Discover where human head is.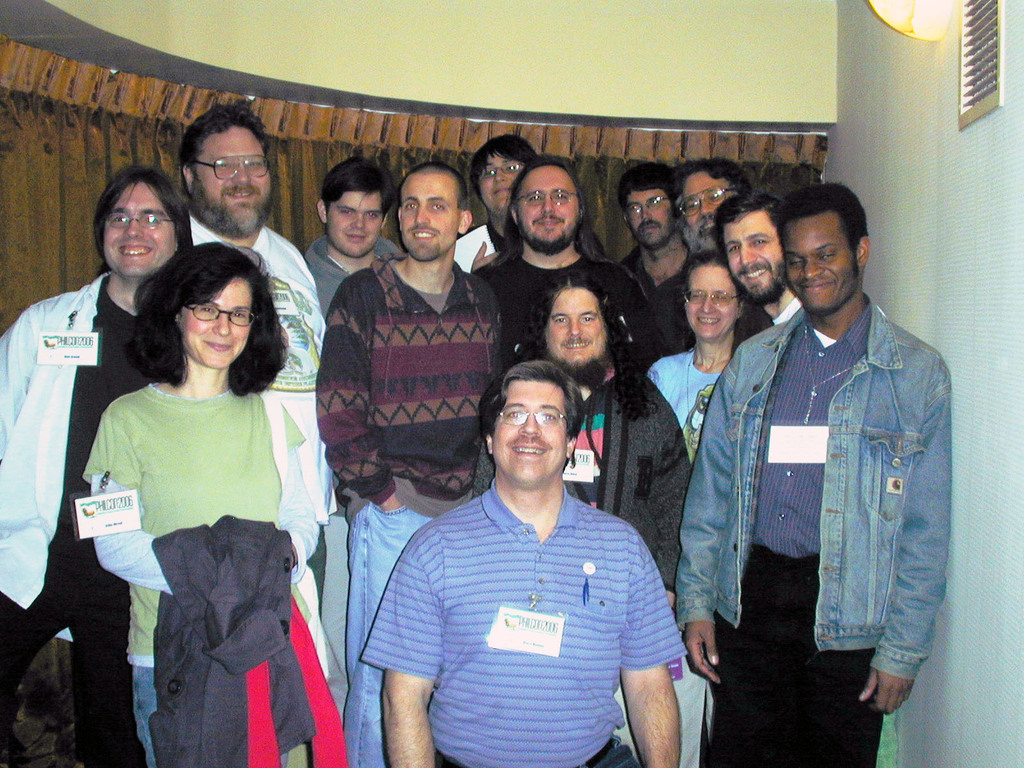
Discovered at crop(313, 150, 390, 257).
